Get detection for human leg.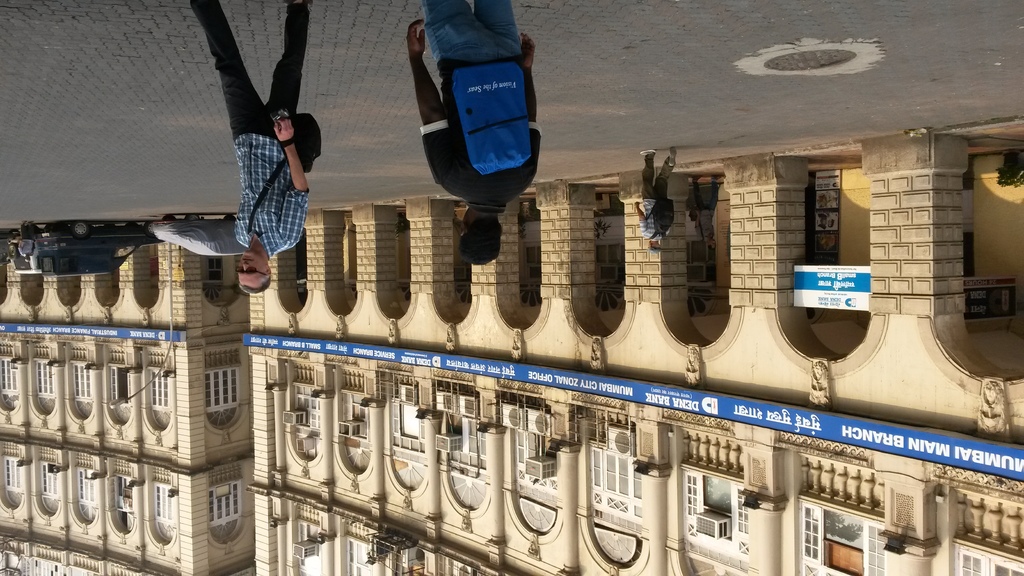
Detection: [470,0,520,50].
